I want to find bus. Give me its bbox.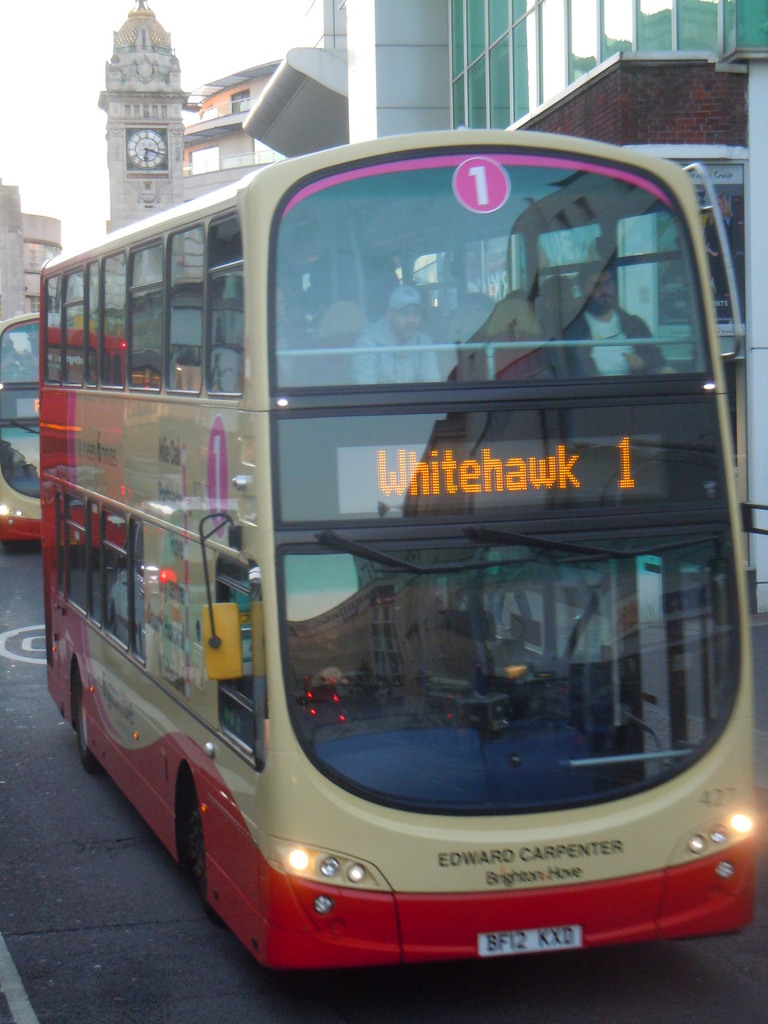
43, 134, 755, 963.
